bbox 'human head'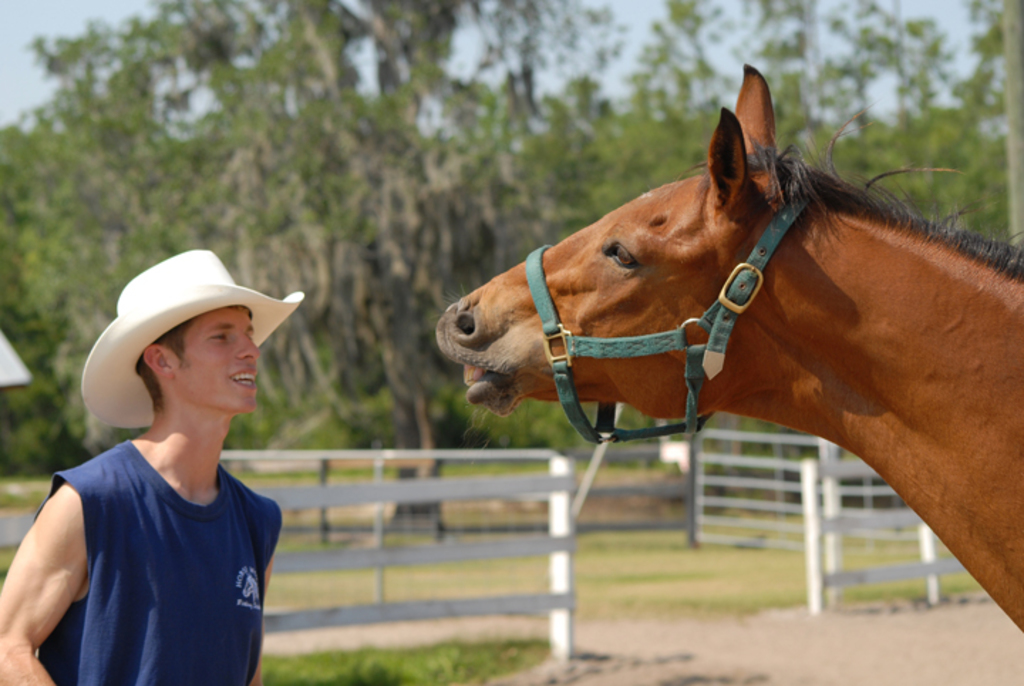
<box>134,242,260,410</box>
